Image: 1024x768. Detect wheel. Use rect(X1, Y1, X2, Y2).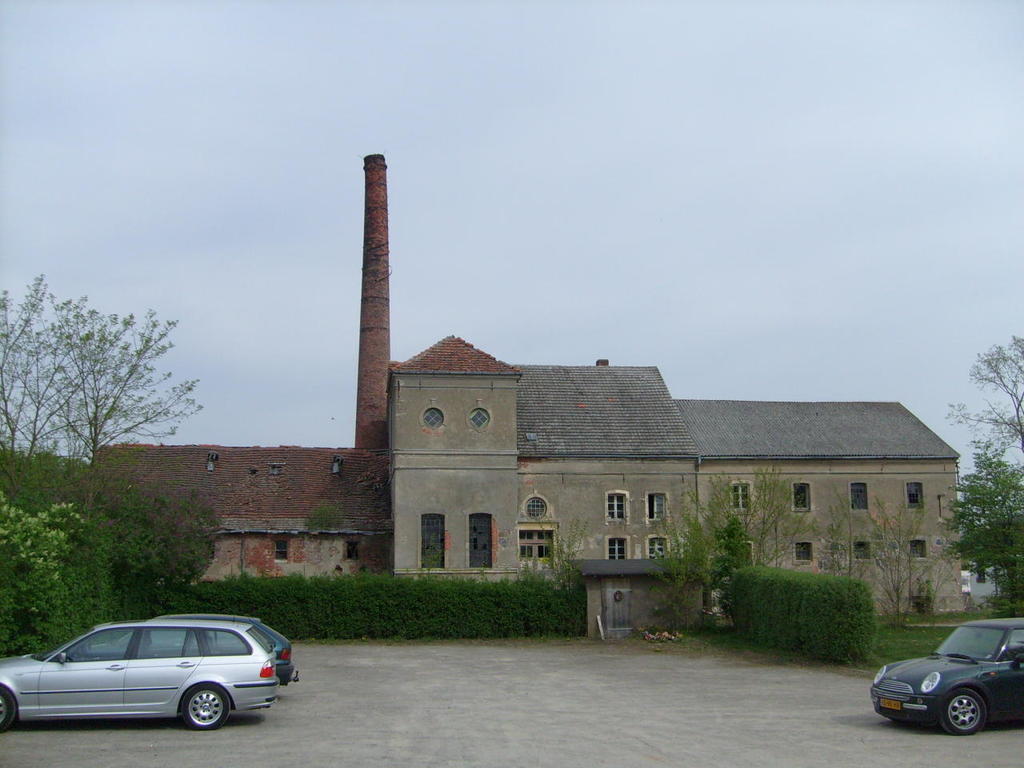
rect(175, 682, 230, 735).
